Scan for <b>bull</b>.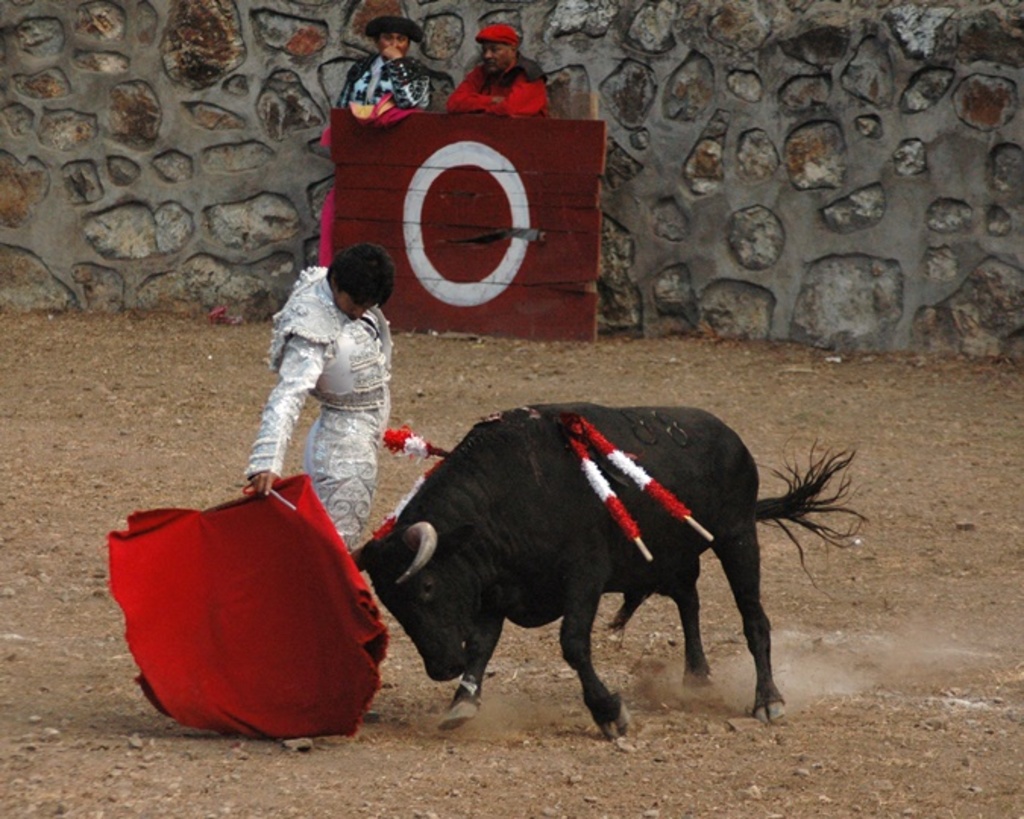
Scan result: crop(349, 396, 868, 742).
